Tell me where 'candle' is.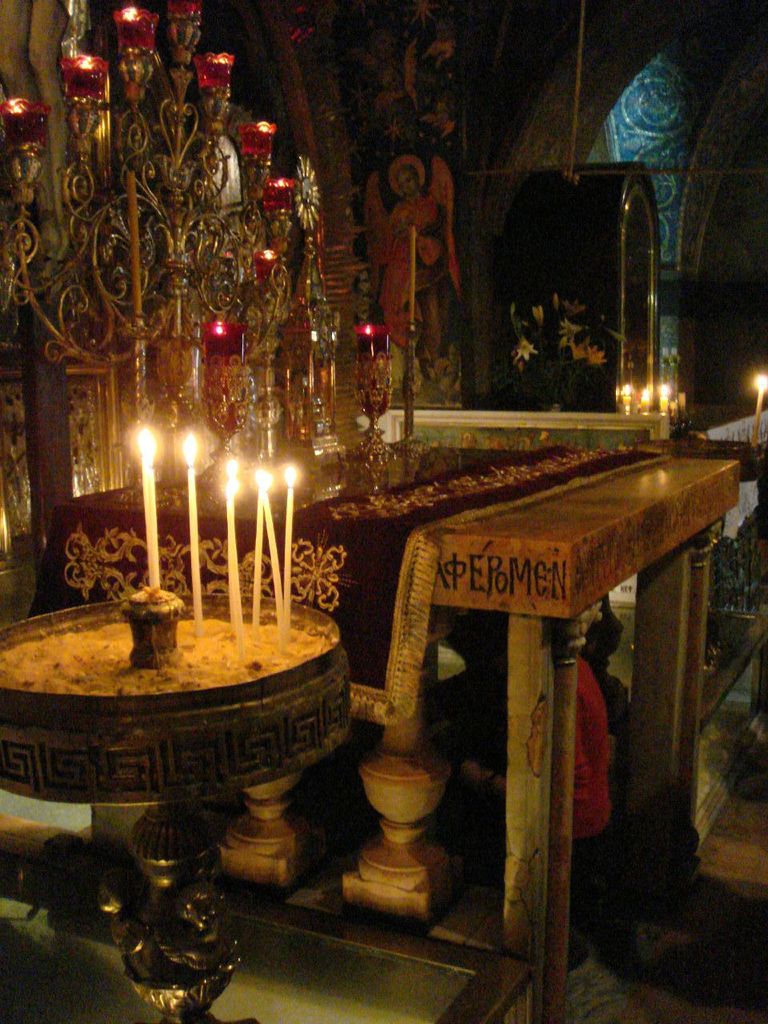
'candle' is at l=248, t=475, r=267, b=630.
